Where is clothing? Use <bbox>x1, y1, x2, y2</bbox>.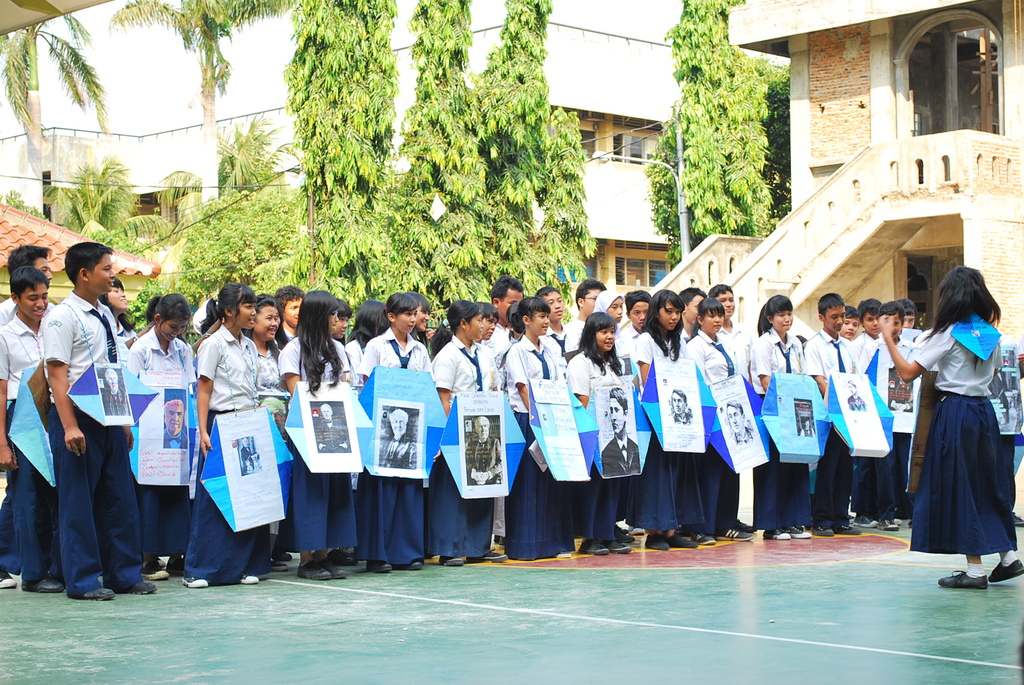
<bbox>467, 434, 502, 484</bbox>.
